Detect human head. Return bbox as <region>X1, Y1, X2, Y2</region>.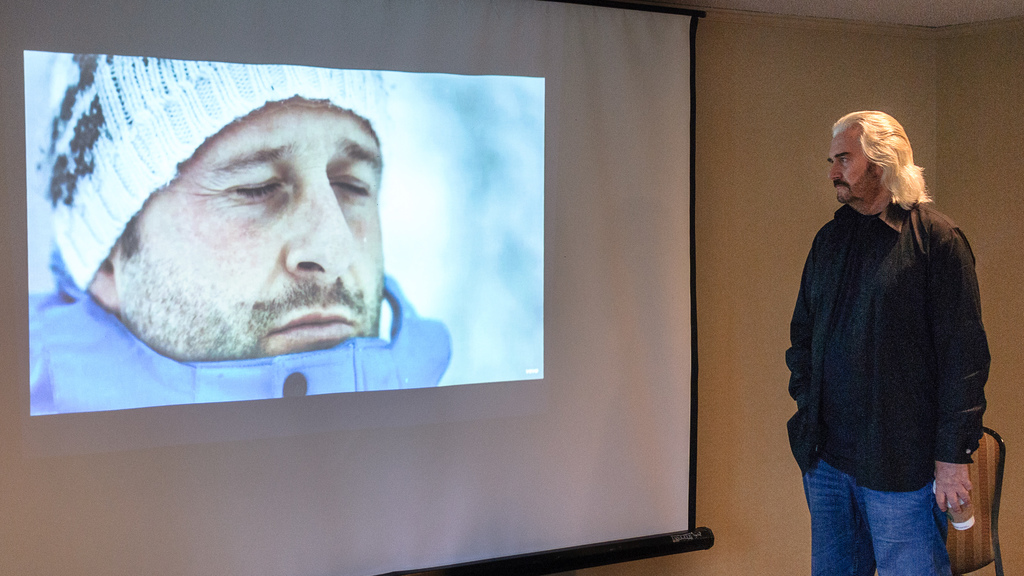
<region>828, 110, 913, 207</region>.
